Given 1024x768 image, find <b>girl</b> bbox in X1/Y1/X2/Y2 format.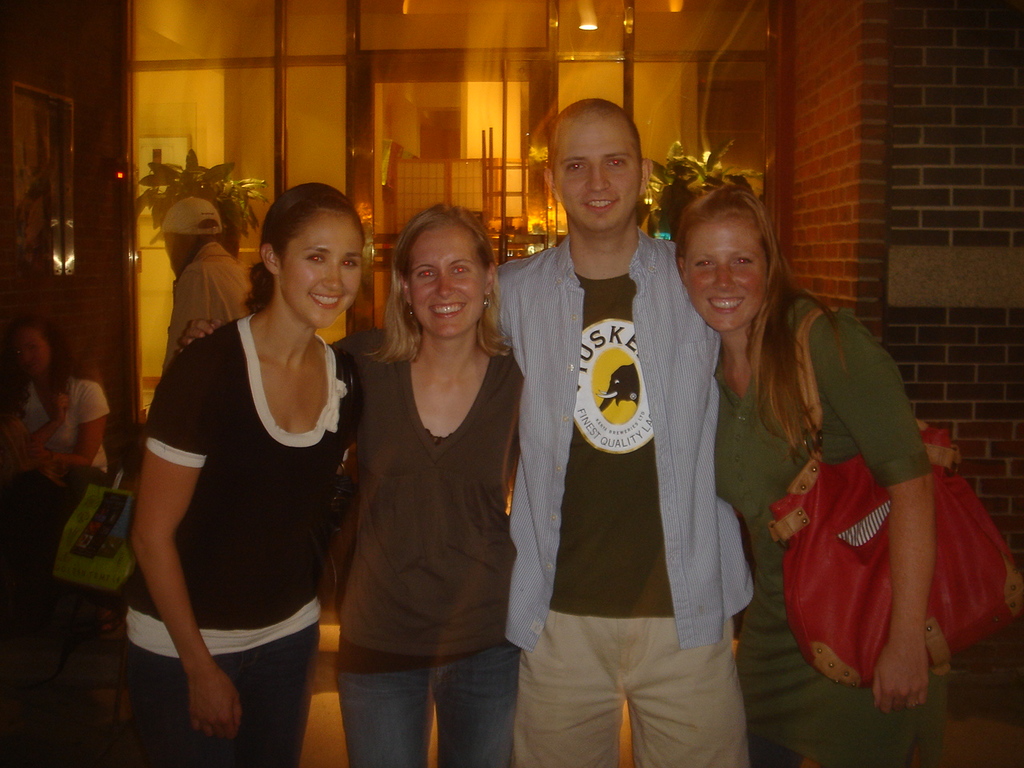
727/178/931/767.
